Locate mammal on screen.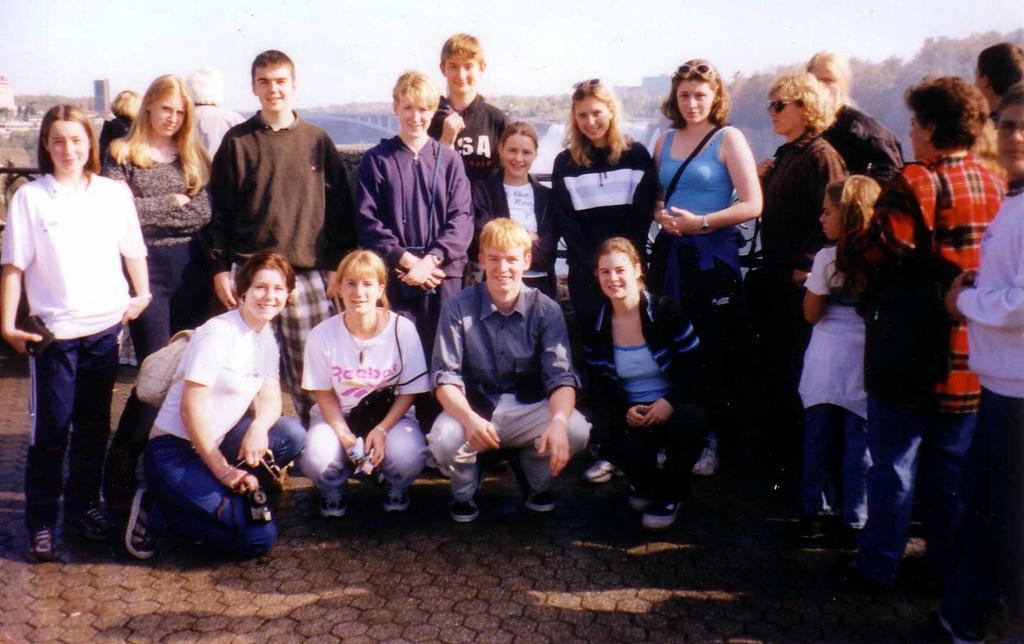
On screen at x1=426, y1=29, x2=516, y2=184.
